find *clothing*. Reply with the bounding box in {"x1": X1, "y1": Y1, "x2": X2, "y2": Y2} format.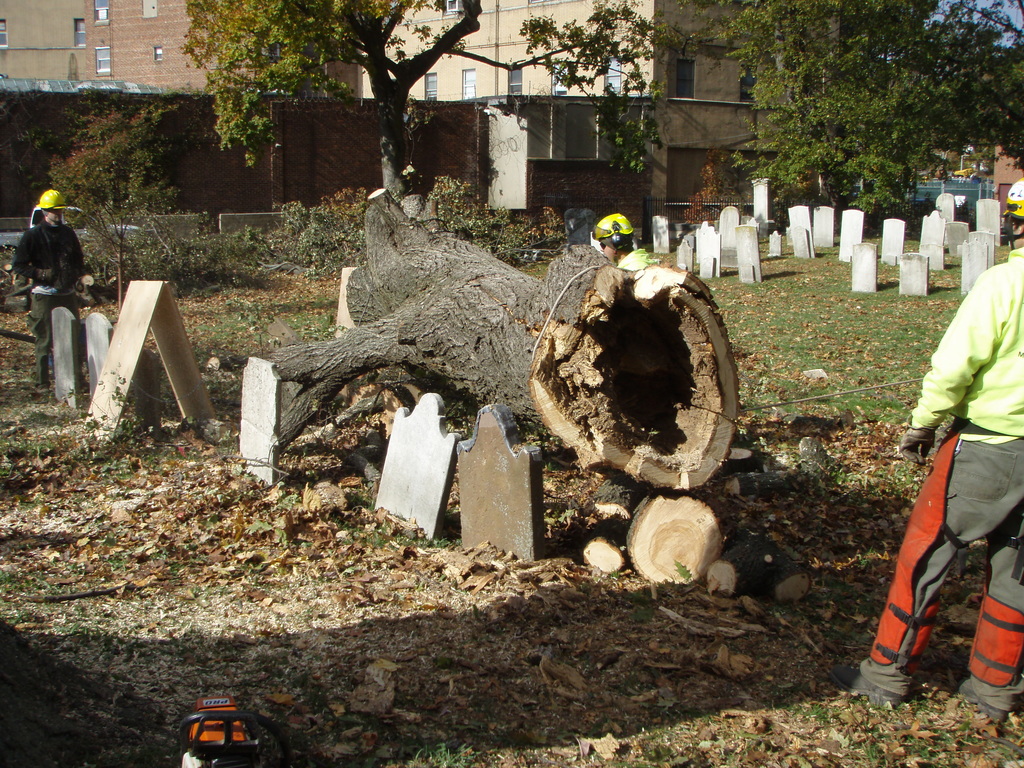
{"x1": 15, "y1": 220, "x2": 86, "y2": 392}.
